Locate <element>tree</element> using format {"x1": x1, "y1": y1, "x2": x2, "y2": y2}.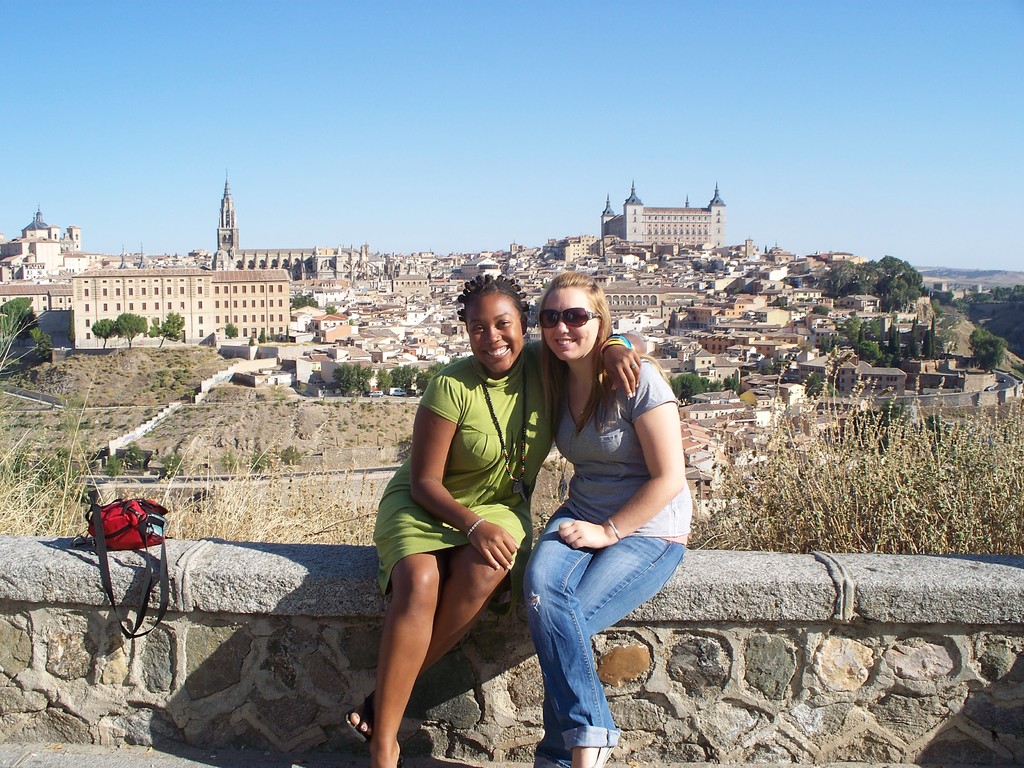
{"x1": 149, "y1": 309, "x2": 182, "y2": 346}.
